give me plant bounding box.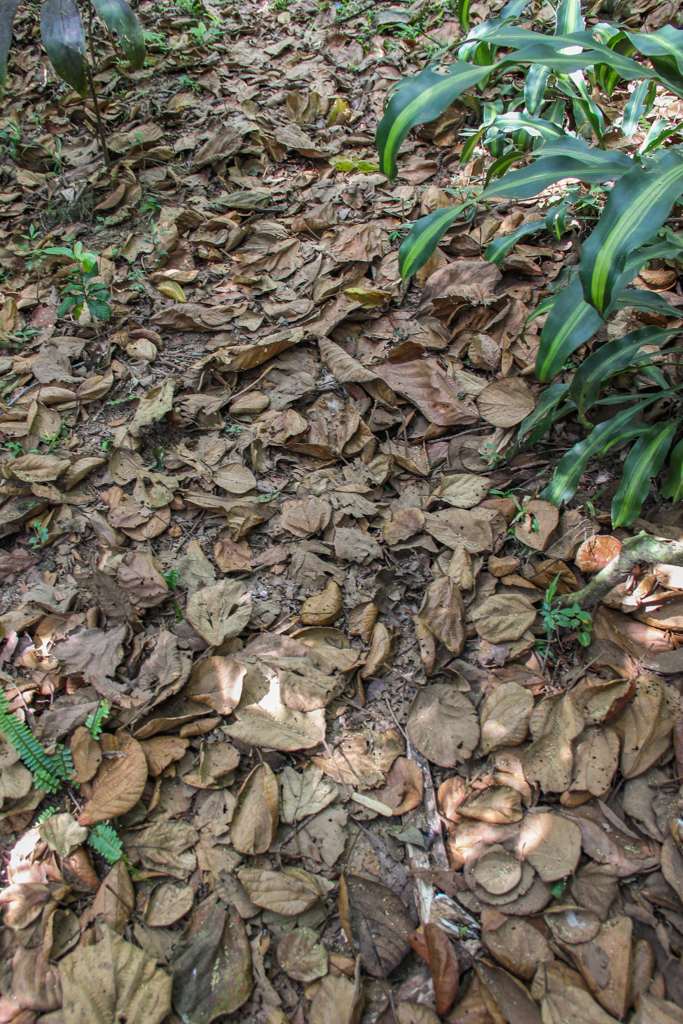
bbox=[101, 437, 119, 462].
